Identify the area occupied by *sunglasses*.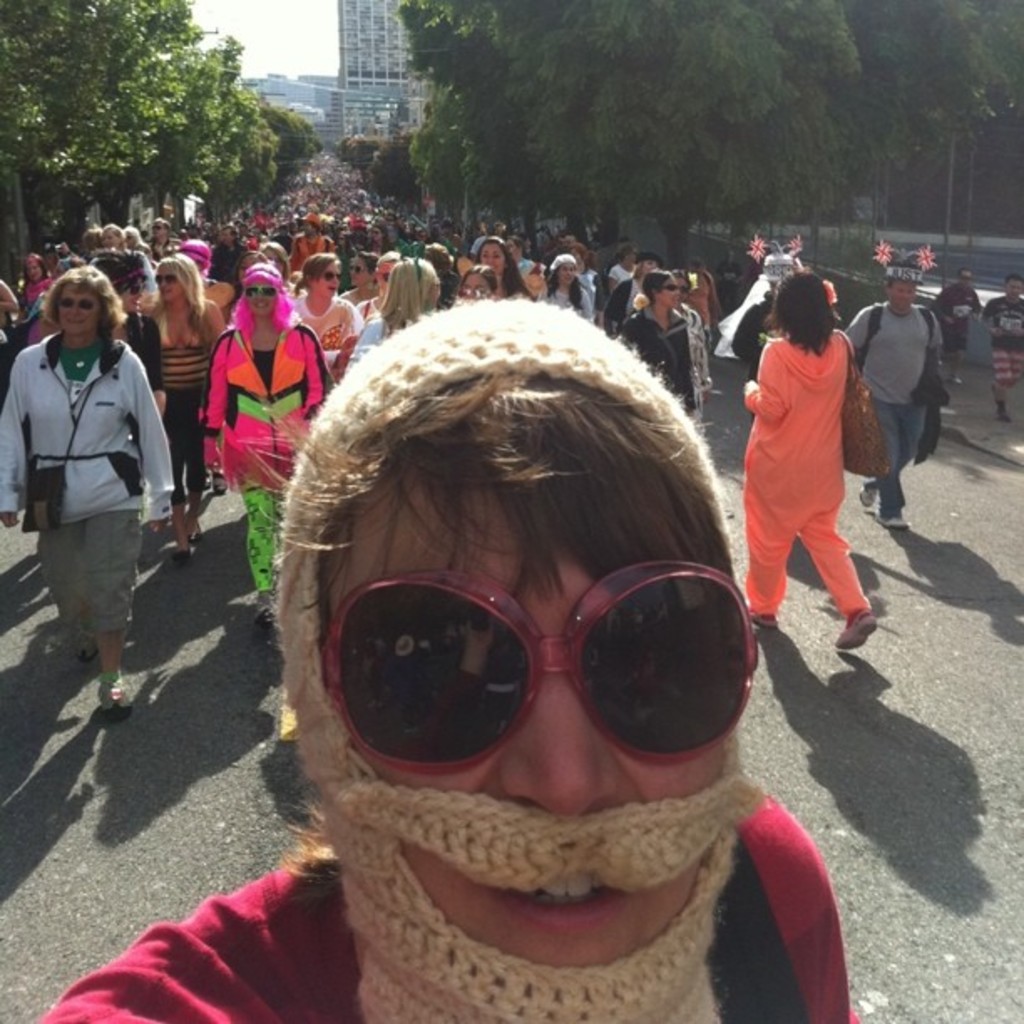
Area: (x1=323, y1=559, x2=758, y2=780).
